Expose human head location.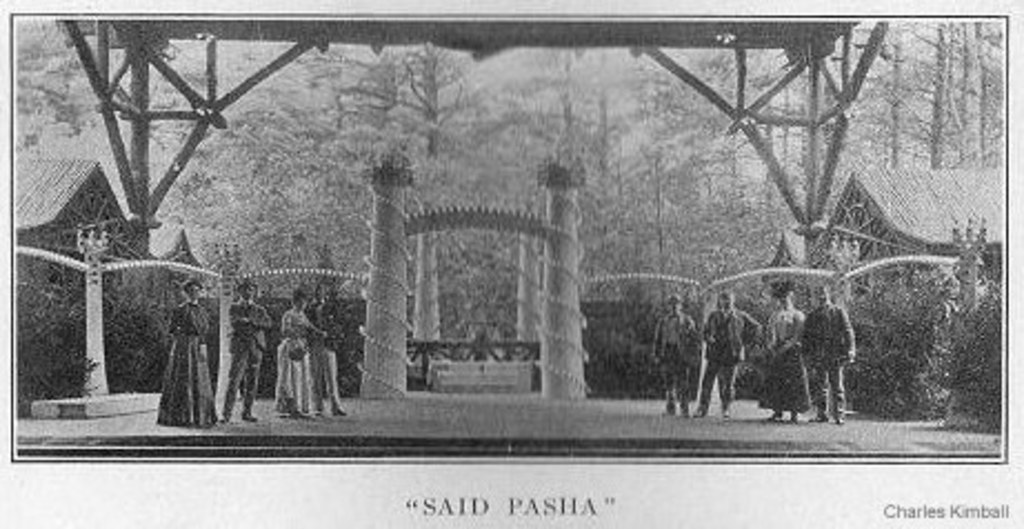
Exposed at (x1=817, y1=293, x2=829, y2=300).
